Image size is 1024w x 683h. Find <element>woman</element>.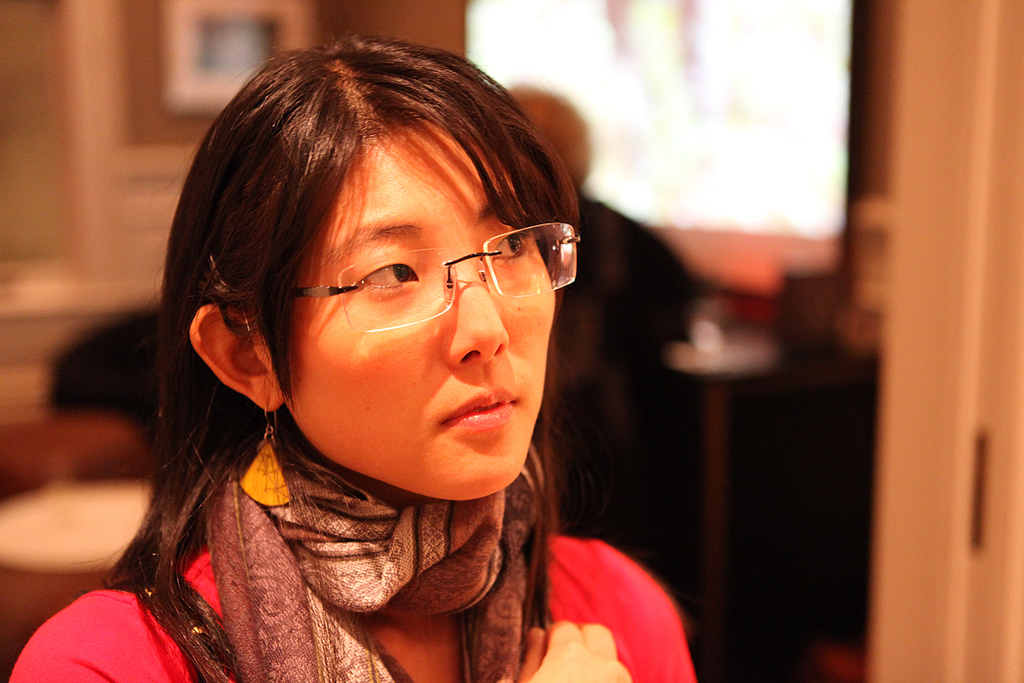
[x1=42, y1=44, x2=668, y2=682].
